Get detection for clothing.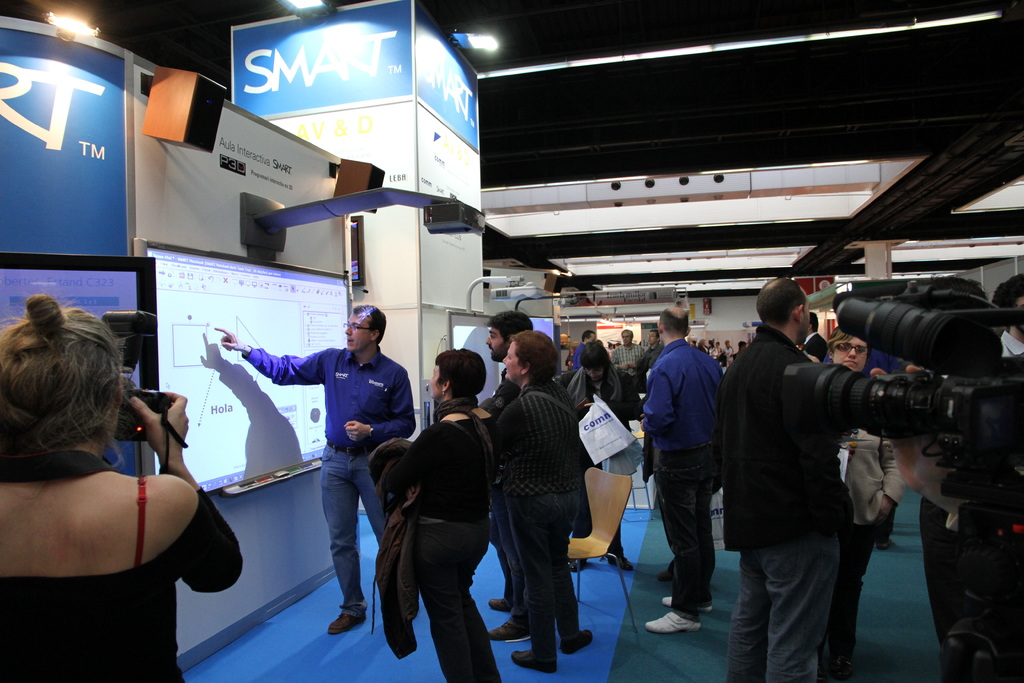
Detection: box=[244, 343, 422, 619].
